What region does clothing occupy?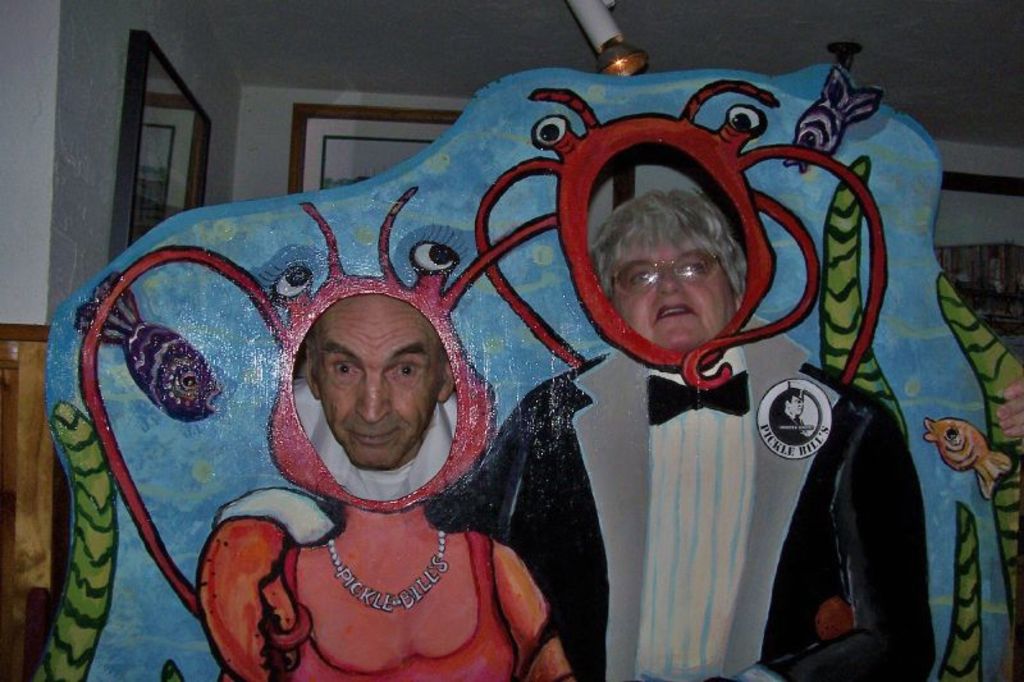
bbox(506, 264, 919, 681).
